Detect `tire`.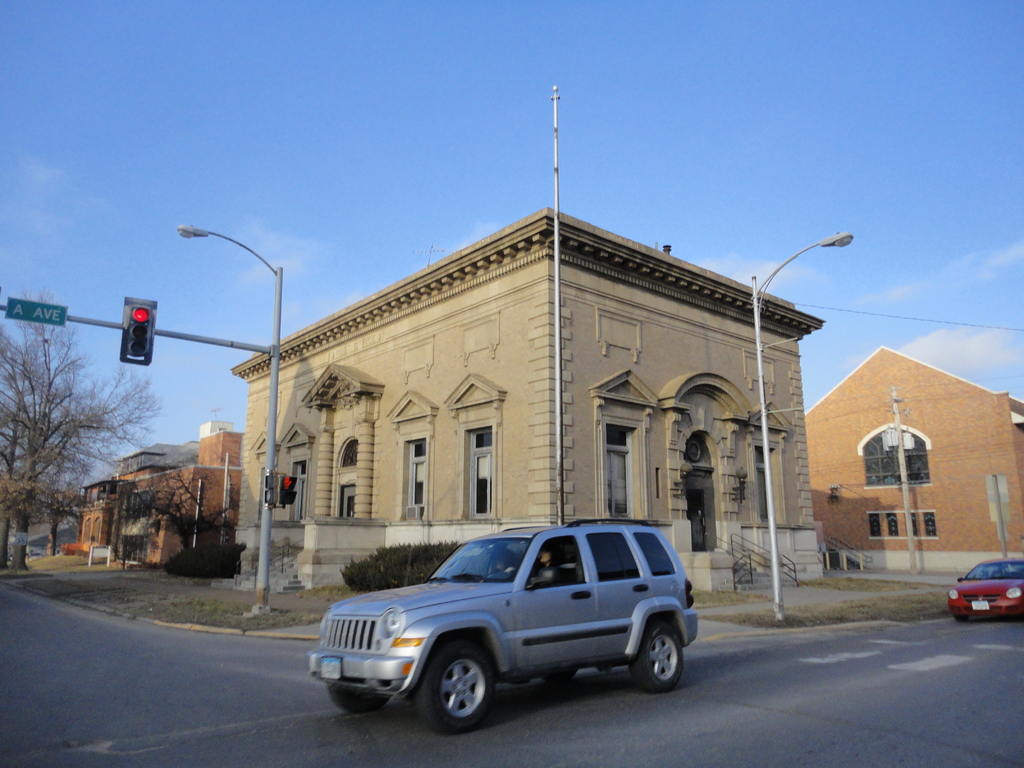
Detected at box(413, 656, 504, 739).
